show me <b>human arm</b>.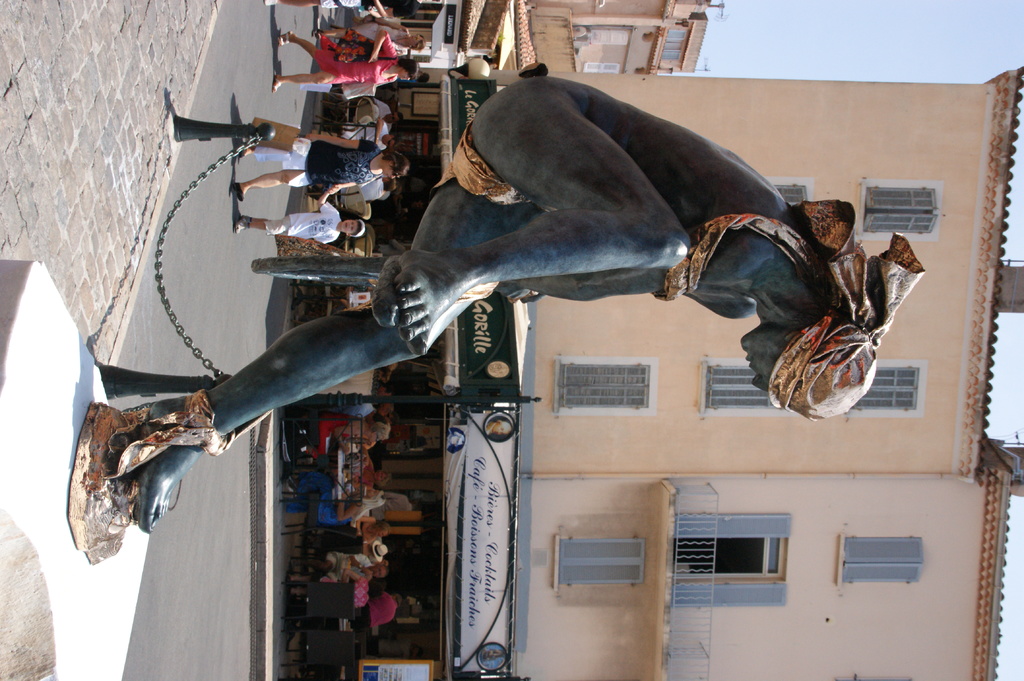
<b>human arm</b> is here: bbox(330, 179, 367, 198).
